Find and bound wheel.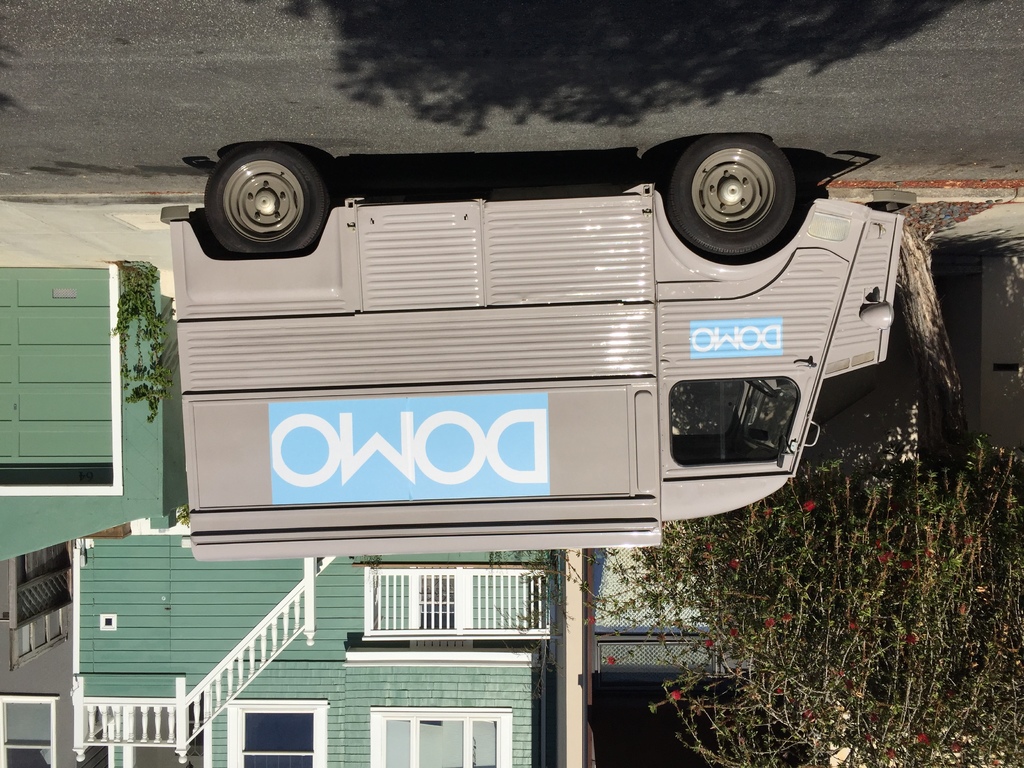
Bound: x1=196, y1=144, x2=333, y2=263.
